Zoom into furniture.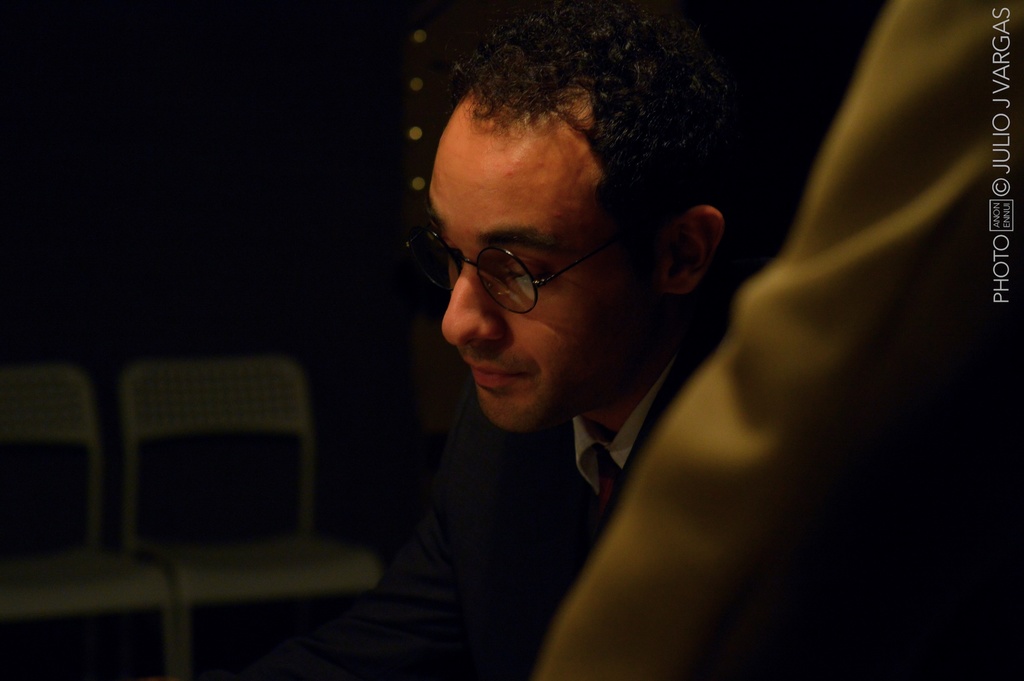
Zoom target: <box>121,358,381,680</box>.
